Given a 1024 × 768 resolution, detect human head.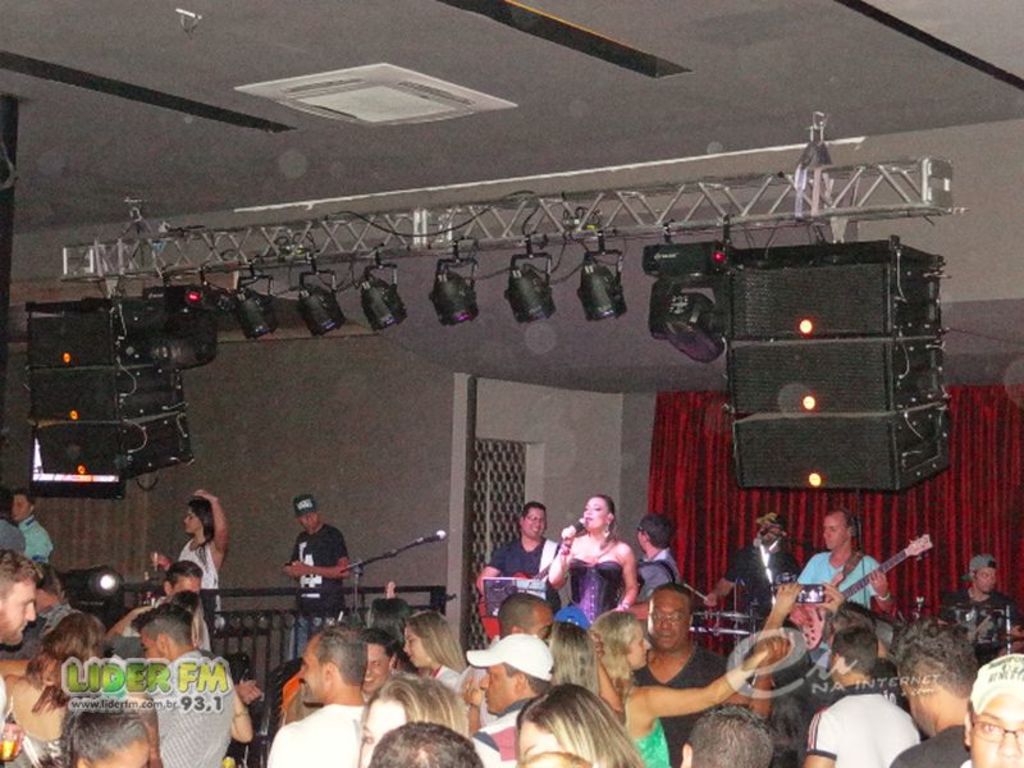
bbox=(515, 686, 627, 762).
